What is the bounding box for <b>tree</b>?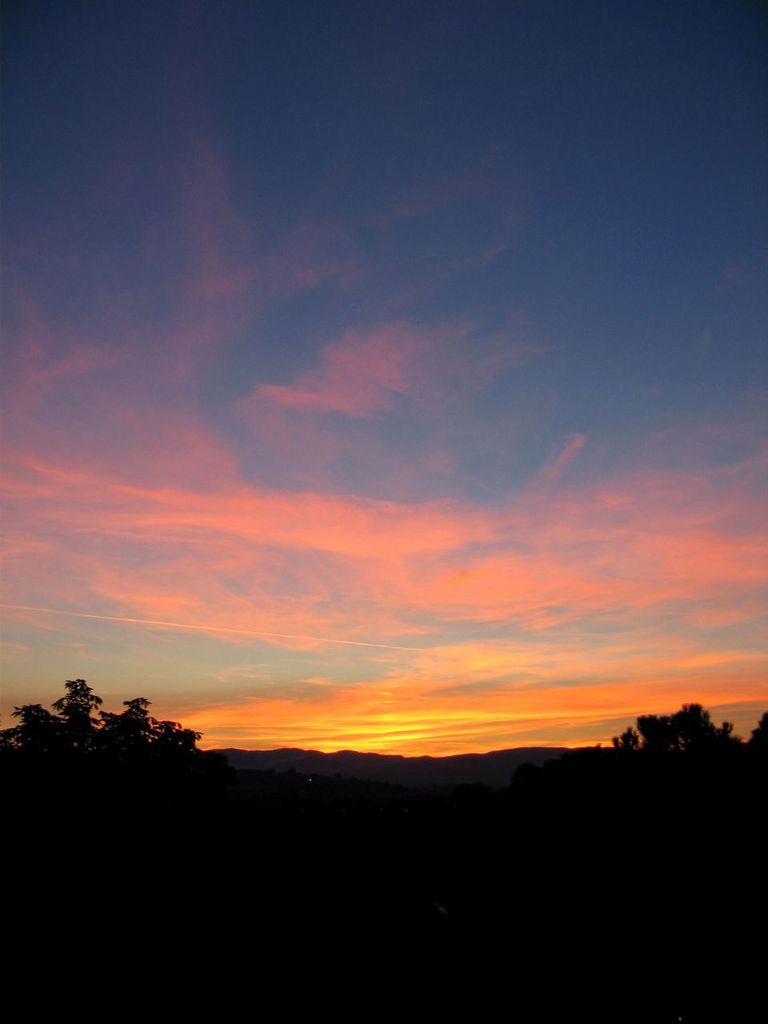
[x1=622, y1=697, x2=757, y2=778].
